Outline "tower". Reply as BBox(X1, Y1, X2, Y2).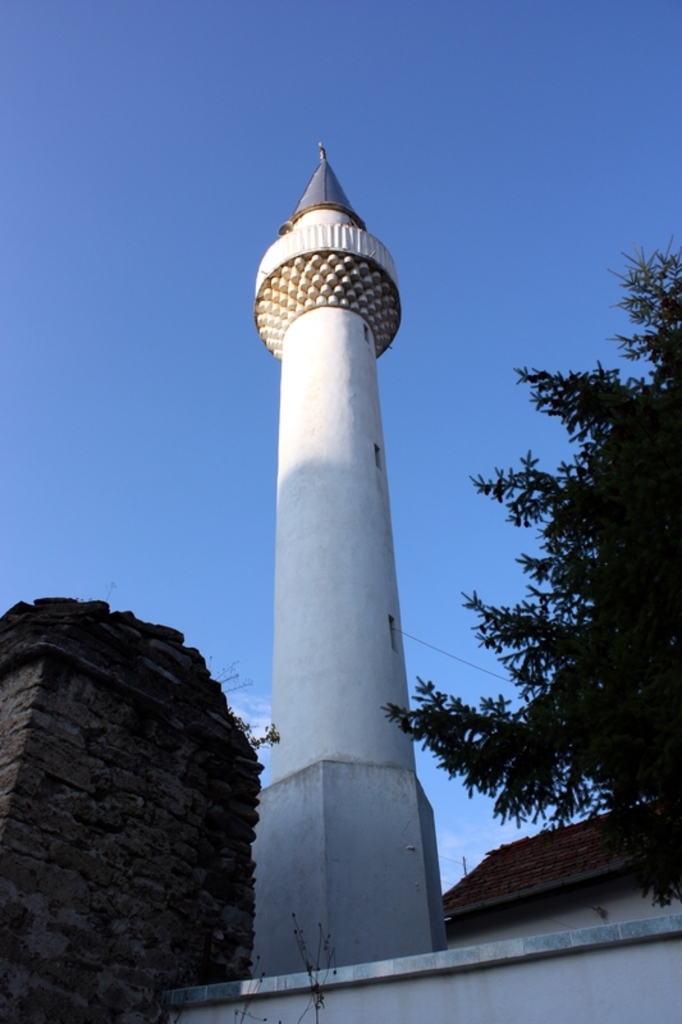
BBox(241, 134, 449, 922).
